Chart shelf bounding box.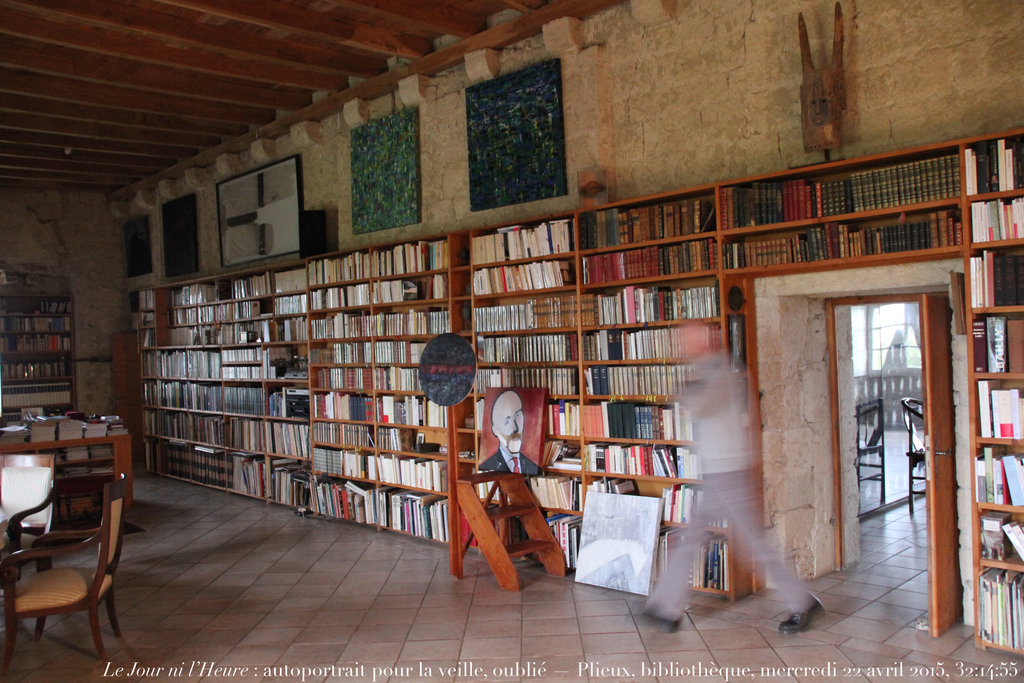
Charted: [312, 335, 374, 364].
